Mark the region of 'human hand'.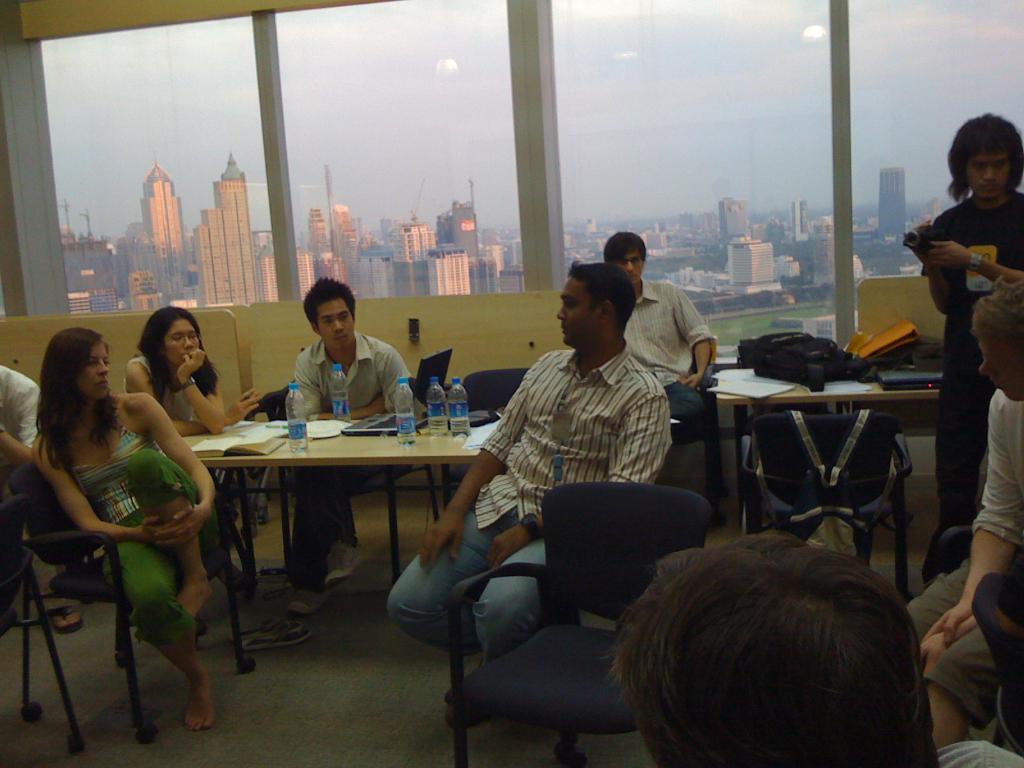
Region: {"left": 915, "top": 604, "right": 969, "bottom": 646}.
